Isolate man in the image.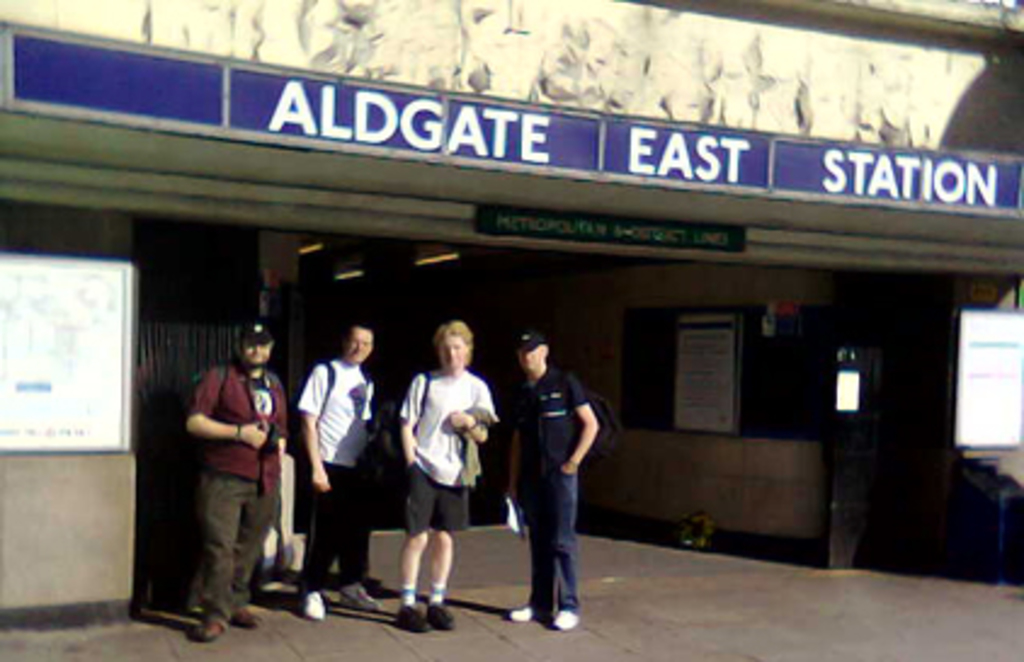
Isolated region: 493 330 604 630.
